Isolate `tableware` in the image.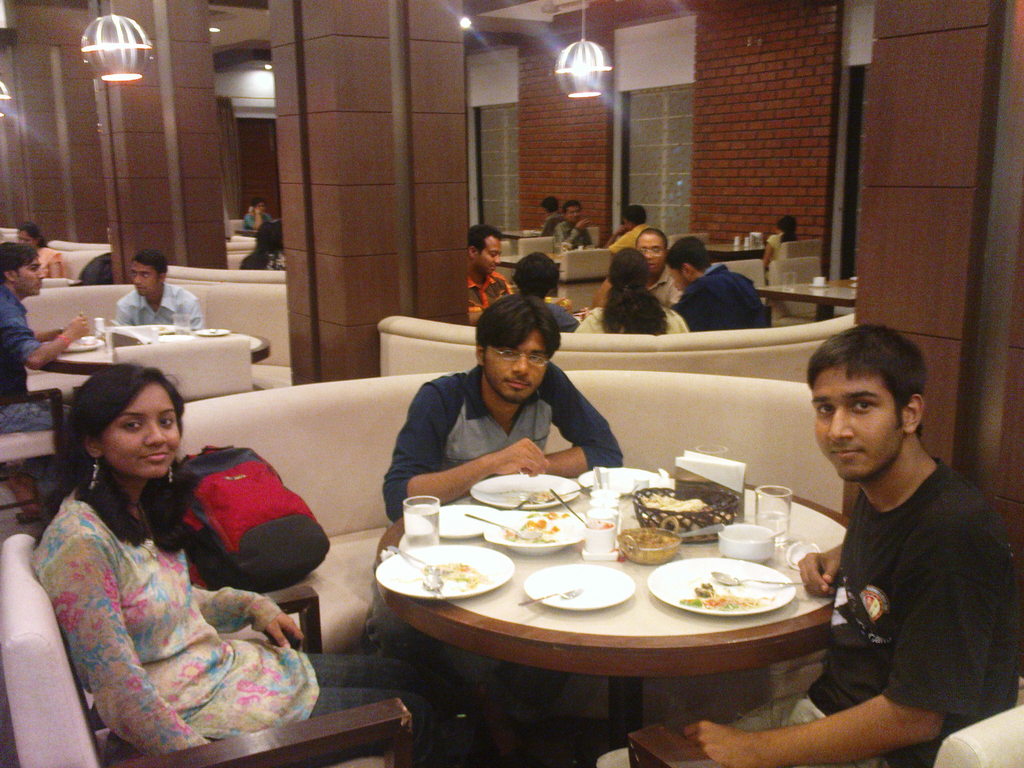
Isolated region: [x1=714, y1=521, x2=781, y2=559].
